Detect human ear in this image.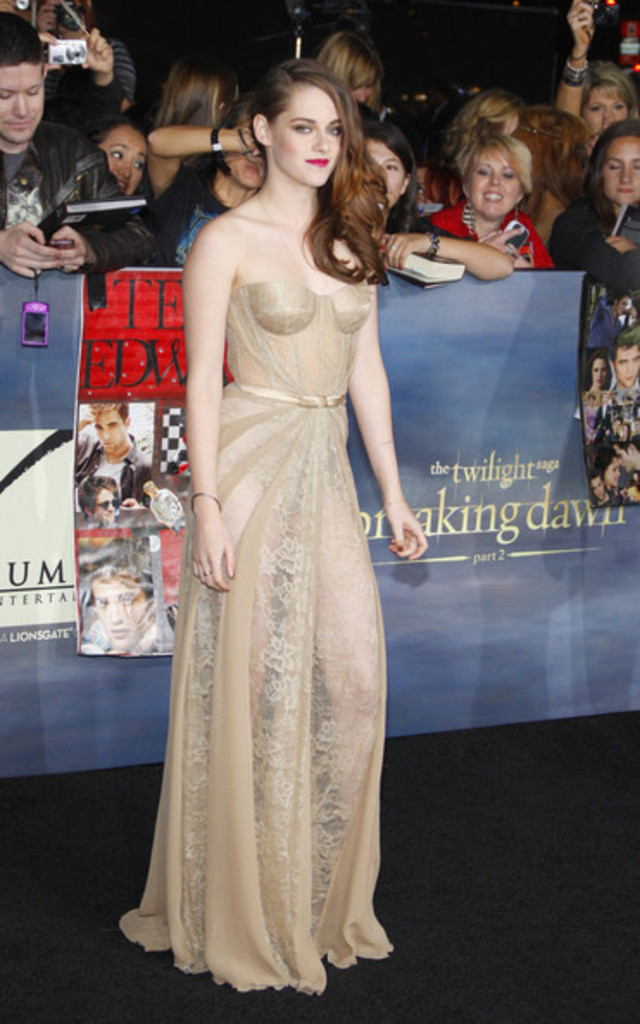
Detection: <box>250,110,273,147</box>.
